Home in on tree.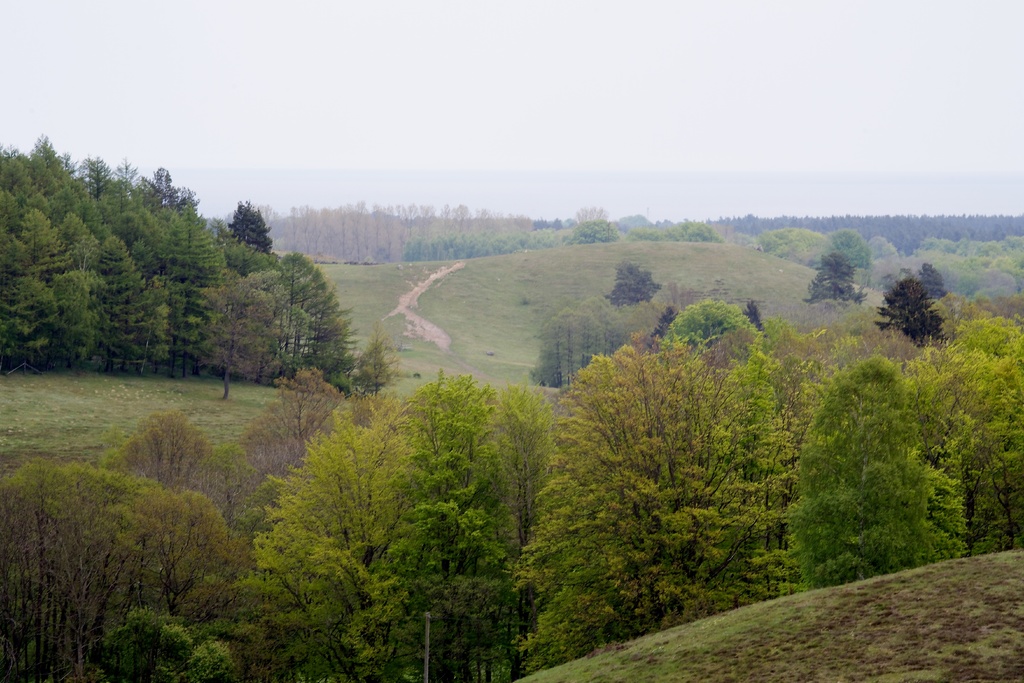
Homed in at {"left": 323, "top": 202, "right": 357, "bottom": 251}.
